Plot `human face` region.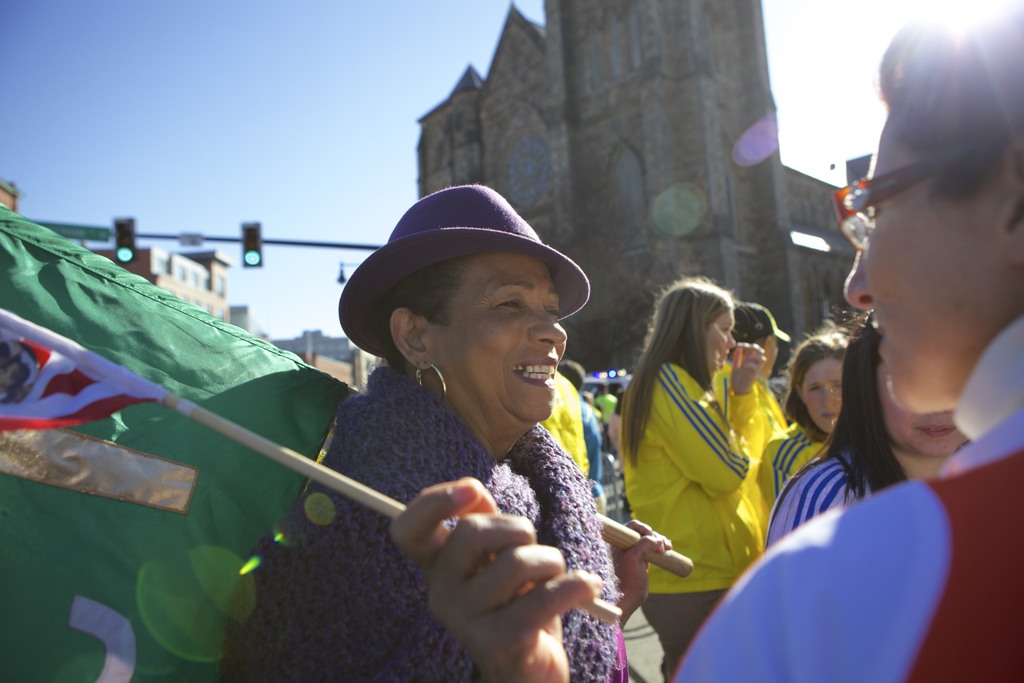
Plotted at [706, 317, 729, 368].
